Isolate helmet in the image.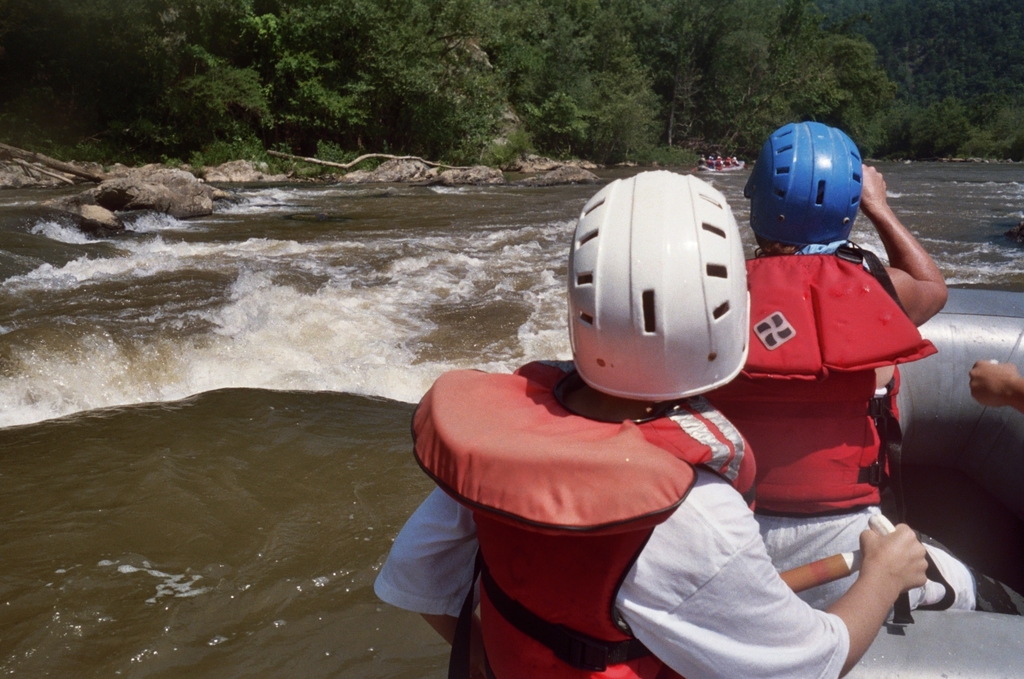
Isolated region: l=569, t=170, r=752, b=407.
